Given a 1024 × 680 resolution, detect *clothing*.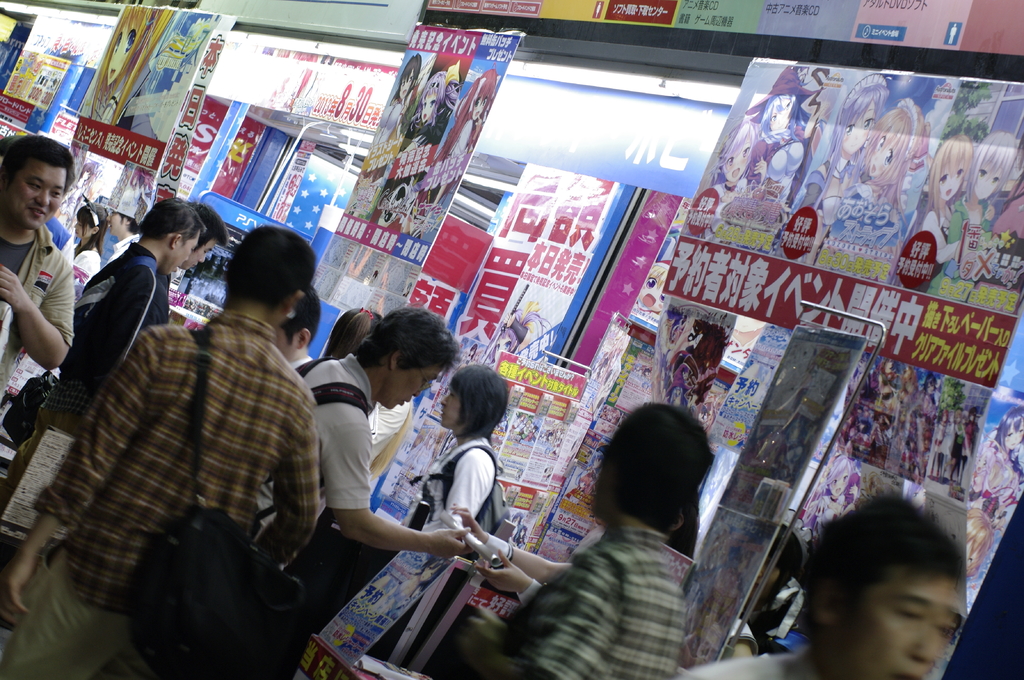
l=940, t=422, r=954, b=455.
